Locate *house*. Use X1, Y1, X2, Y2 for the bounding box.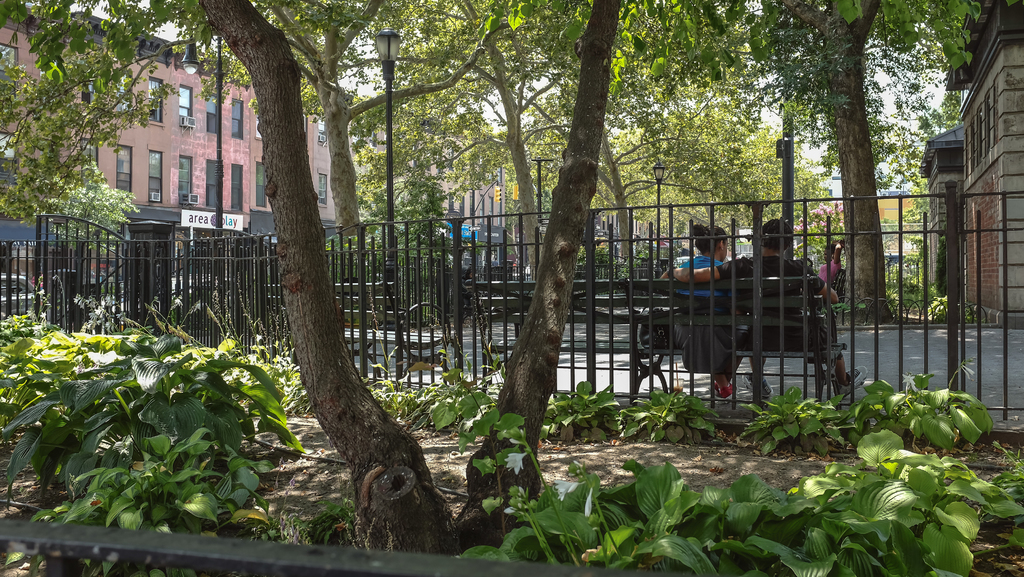
942, 0, 1023, 328.
